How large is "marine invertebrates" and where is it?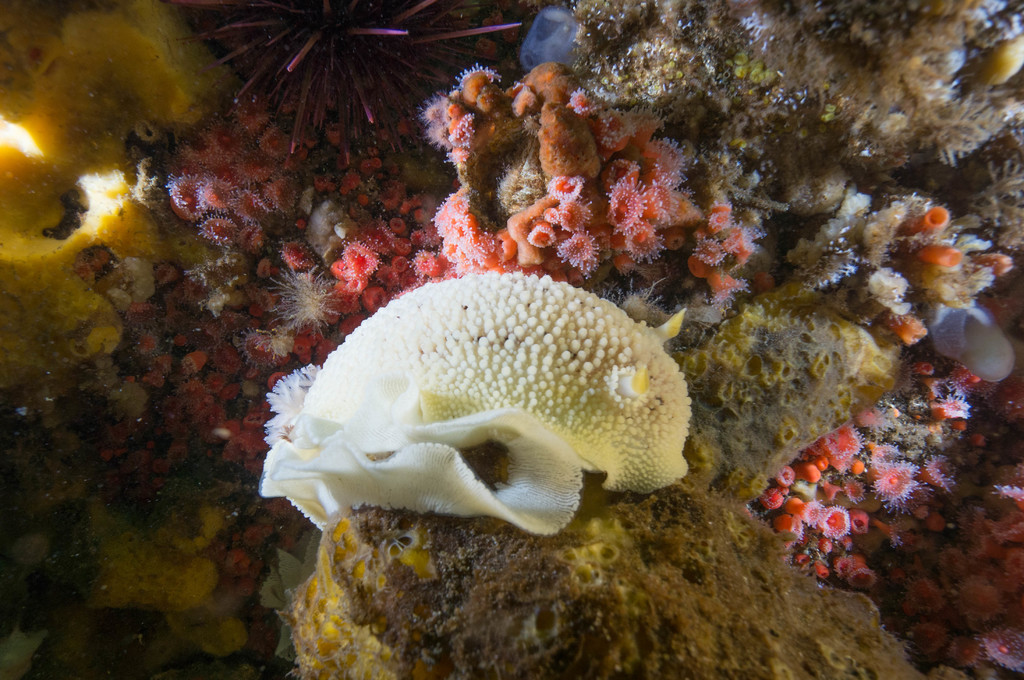
Bounding box: {"left": 513, "top": 165, "right": 620, "bottom": 297}.
